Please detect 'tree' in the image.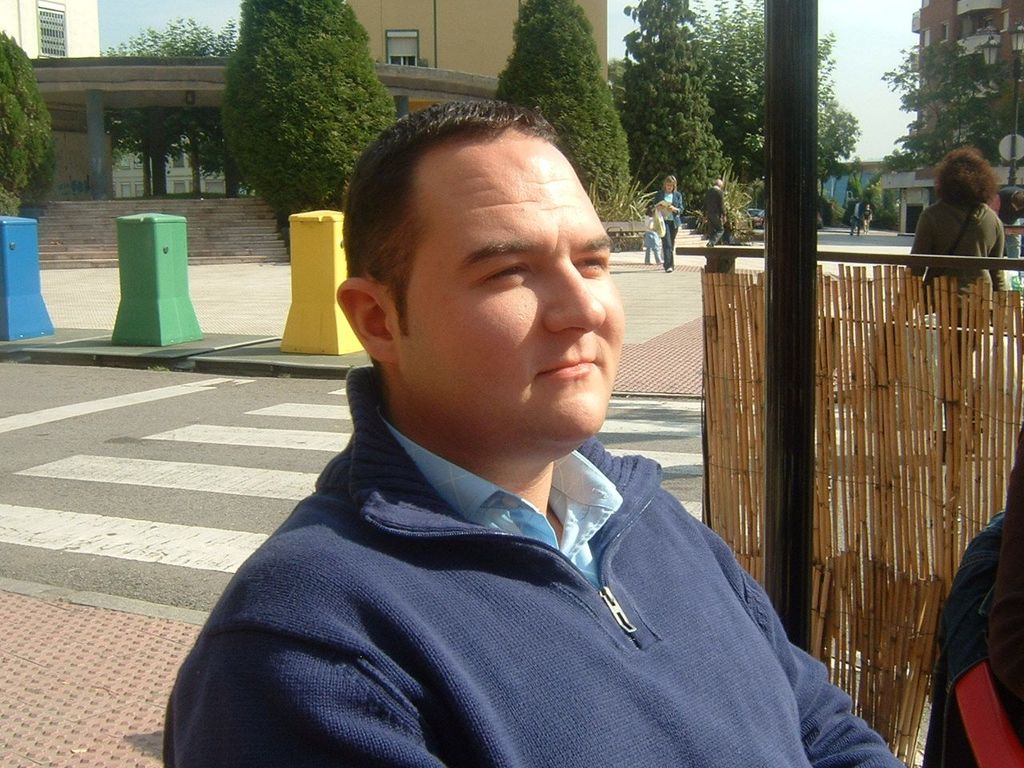
875:38:1017:177.
